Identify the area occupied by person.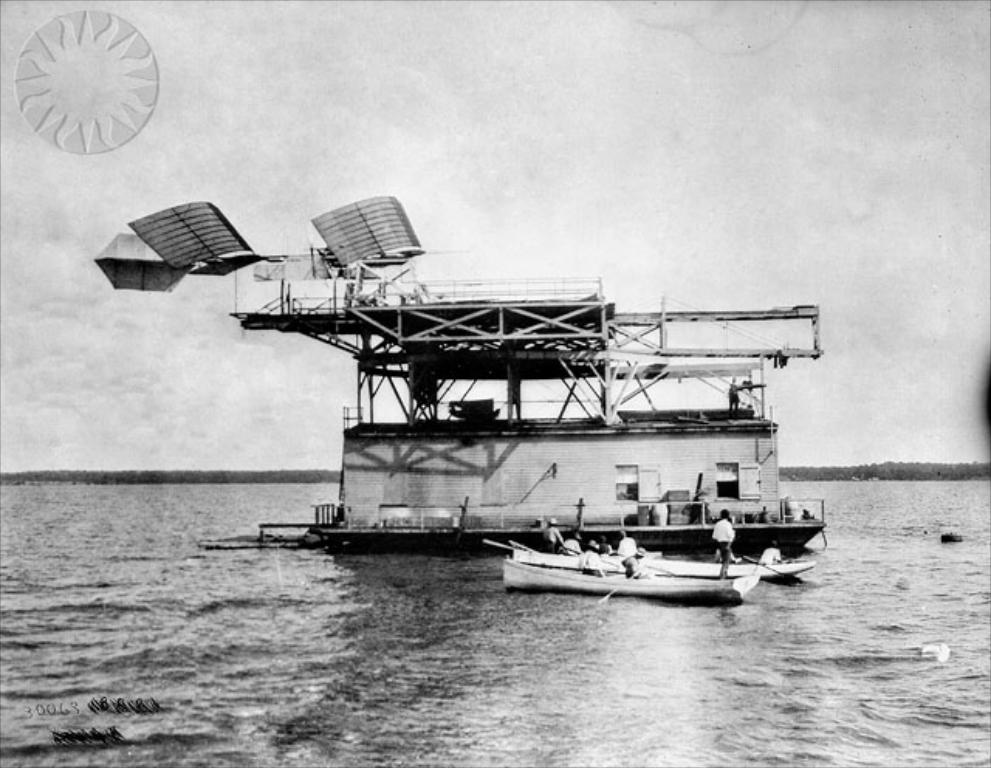
Area: bbox(542, 514, 561, 548).
